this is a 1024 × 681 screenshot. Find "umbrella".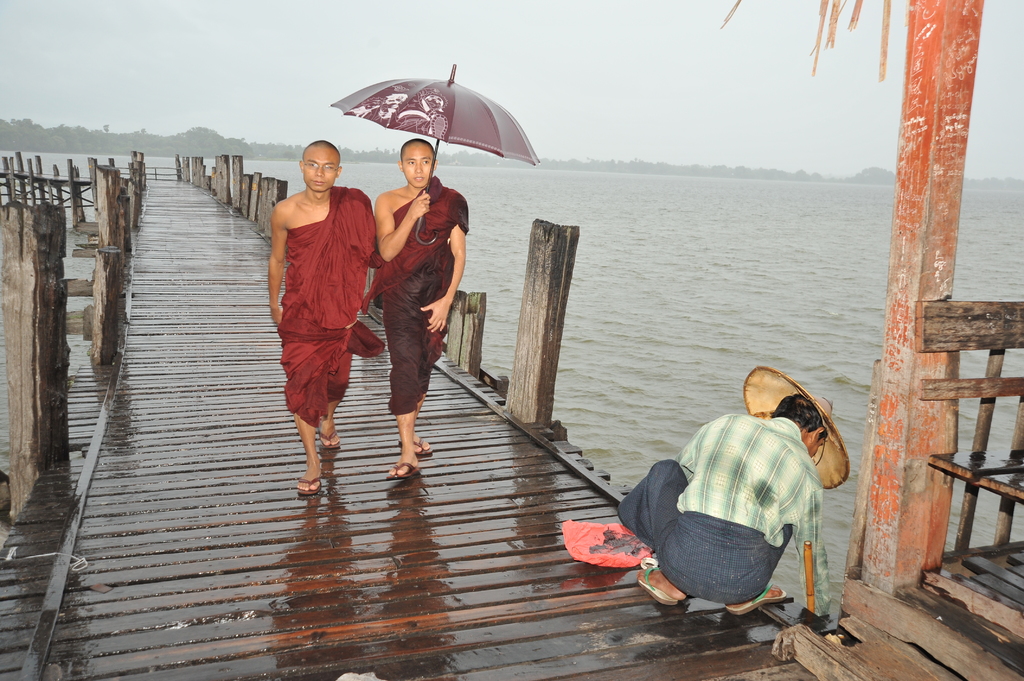
Bounding box: crop(316, 63, 541, 207).
